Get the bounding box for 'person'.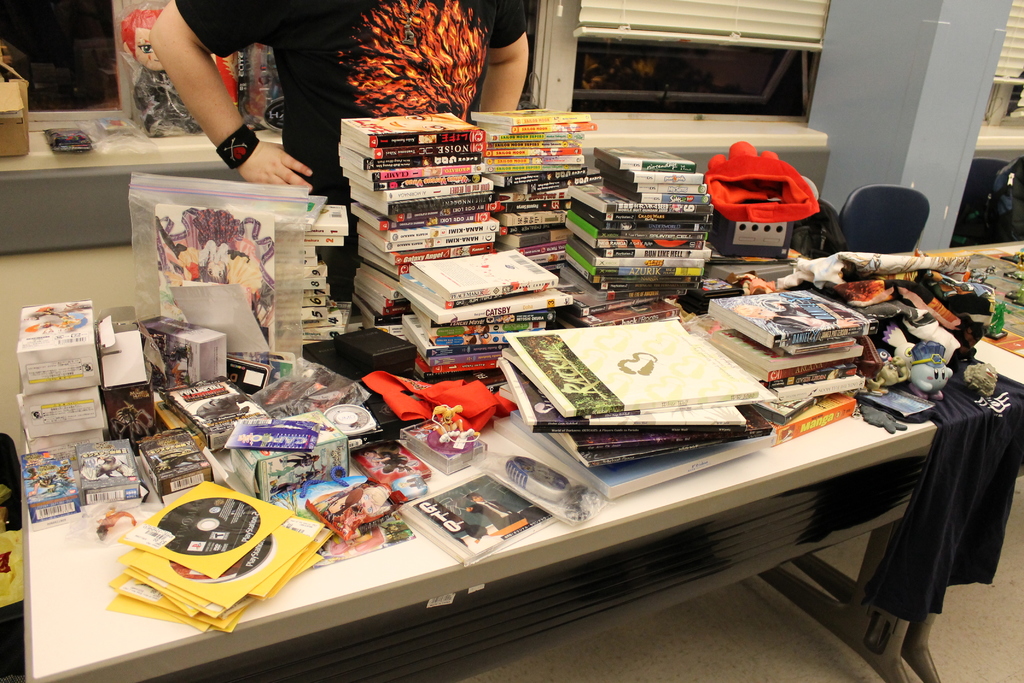
[470, 525, 502, 550].
